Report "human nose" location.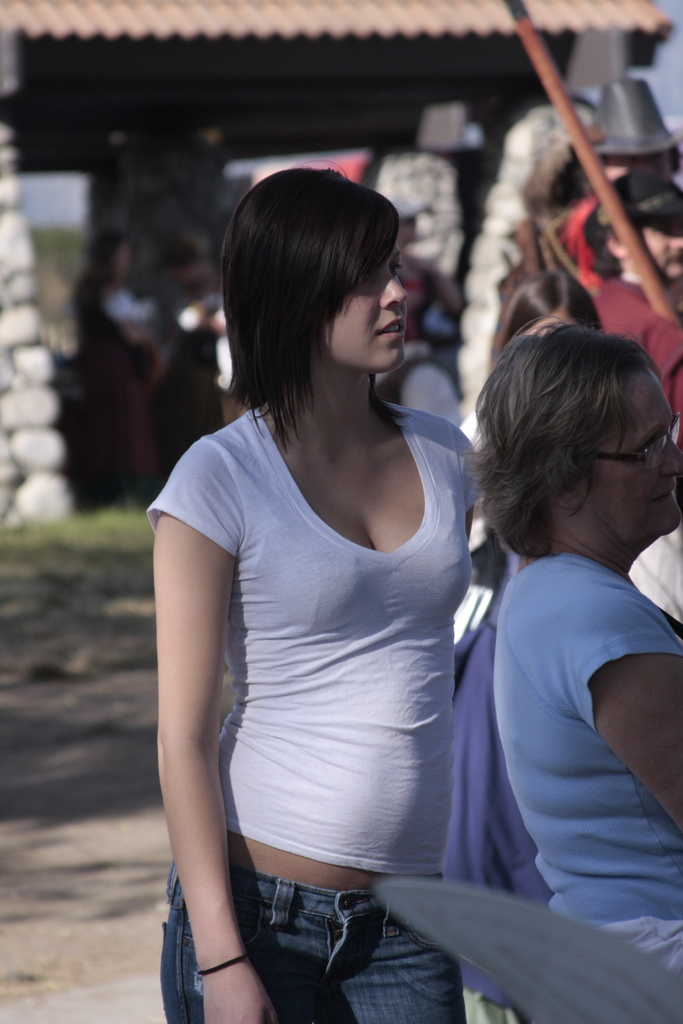
Report: [x1=672, y1=227, x2=682, y2=244].
